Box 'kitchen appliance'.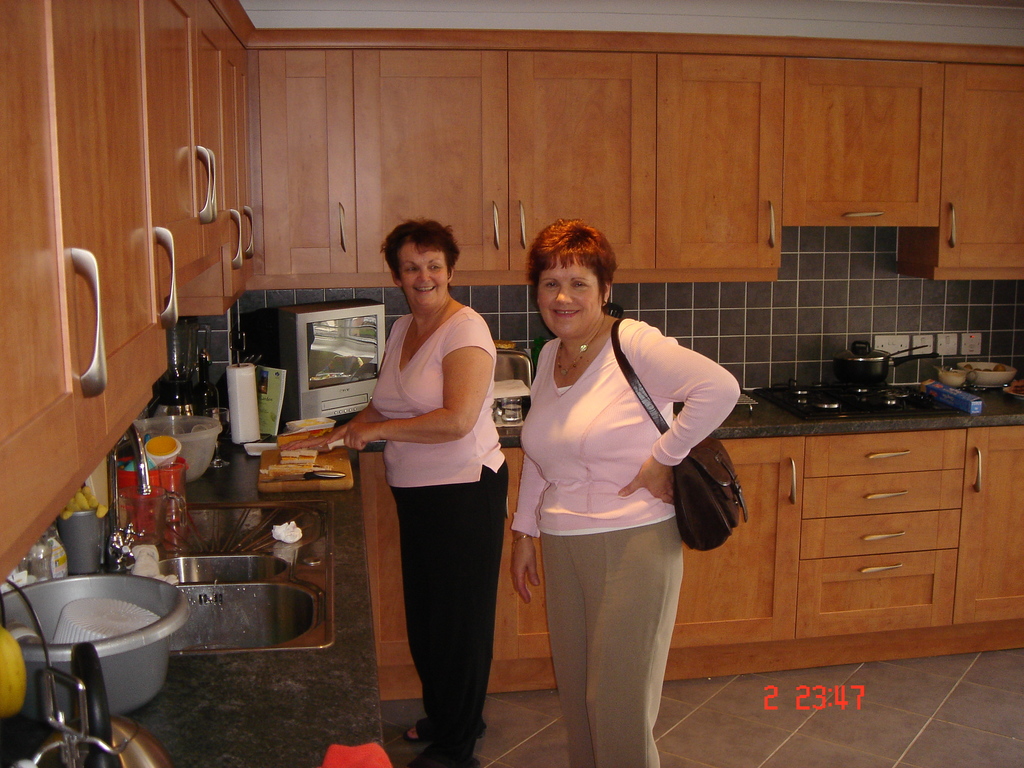
<region>0, 577, 193, 714</region>.
